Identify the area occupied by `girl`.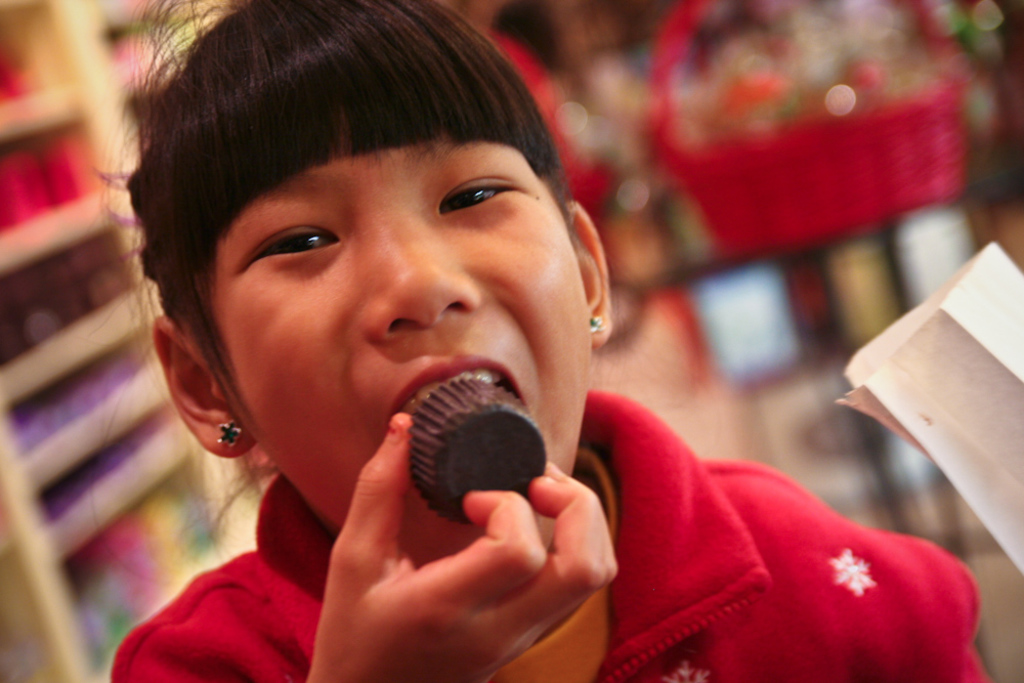
Area: (x1=100, y1=0, x2=1005, y2=682).
